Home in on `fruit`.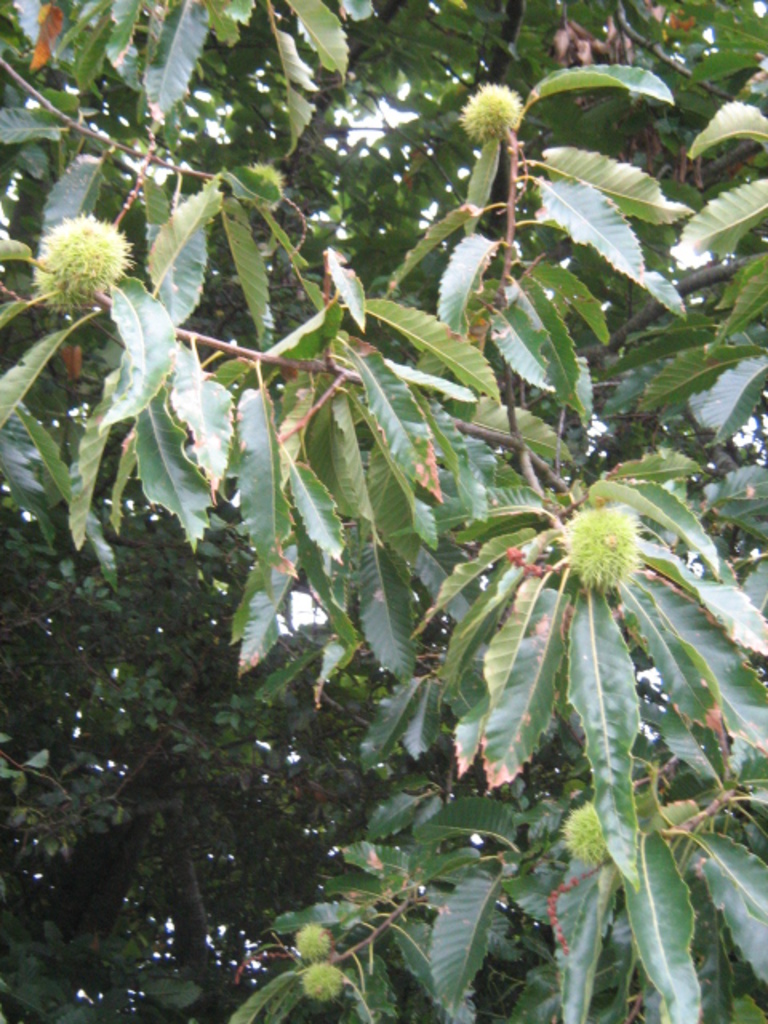
Homed in at Rect(557, 502, 642, 594).
